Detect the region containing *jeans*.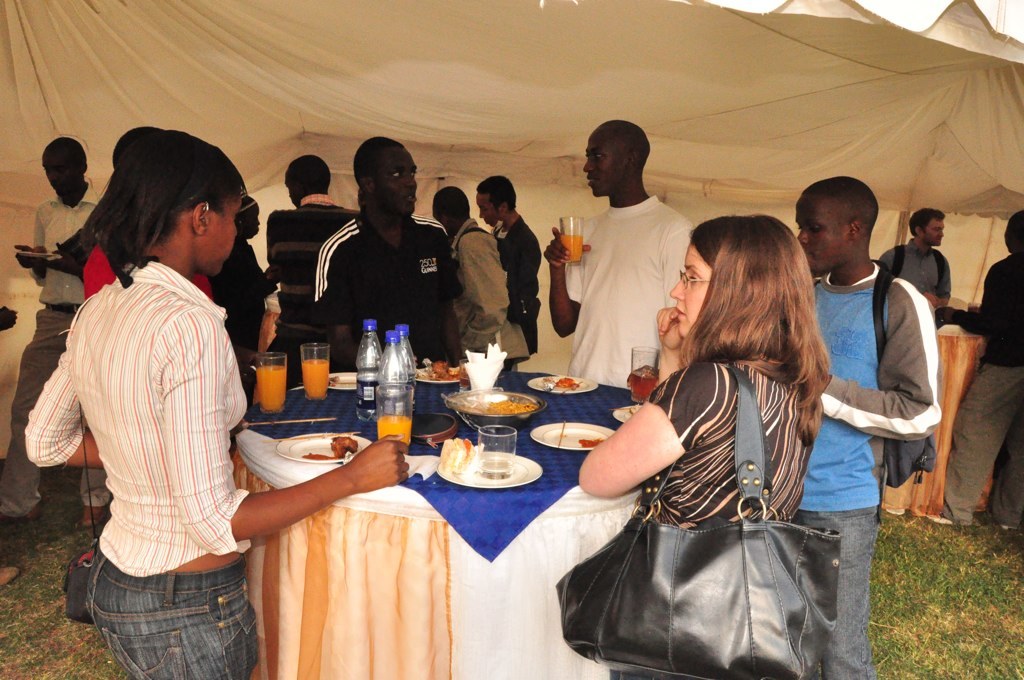
[932, 365, 1021, 524].
